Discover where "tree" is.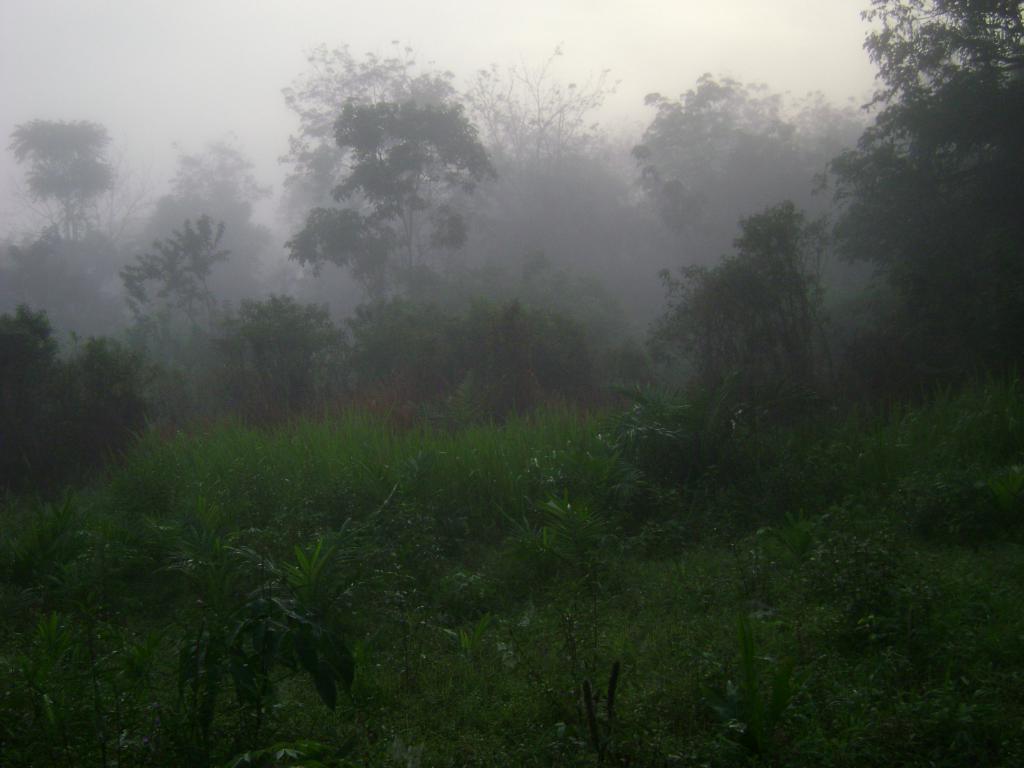
Discovered at (3, 114, 124, 252).
